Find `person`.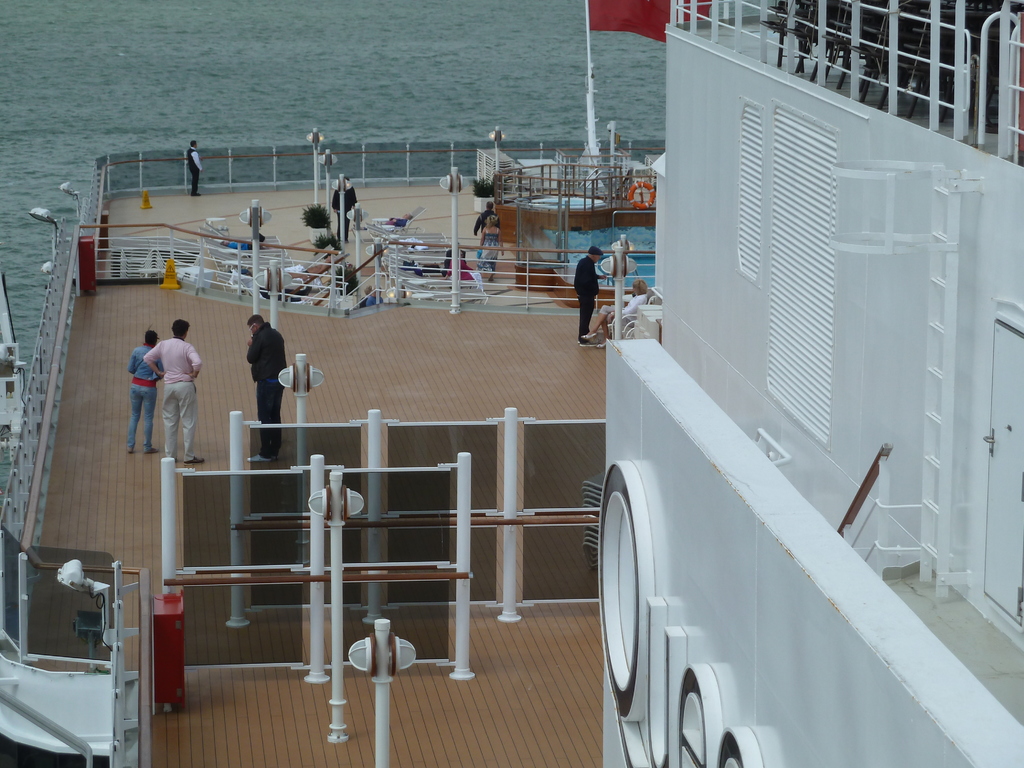
bbox(444, 241, 461, 273).
